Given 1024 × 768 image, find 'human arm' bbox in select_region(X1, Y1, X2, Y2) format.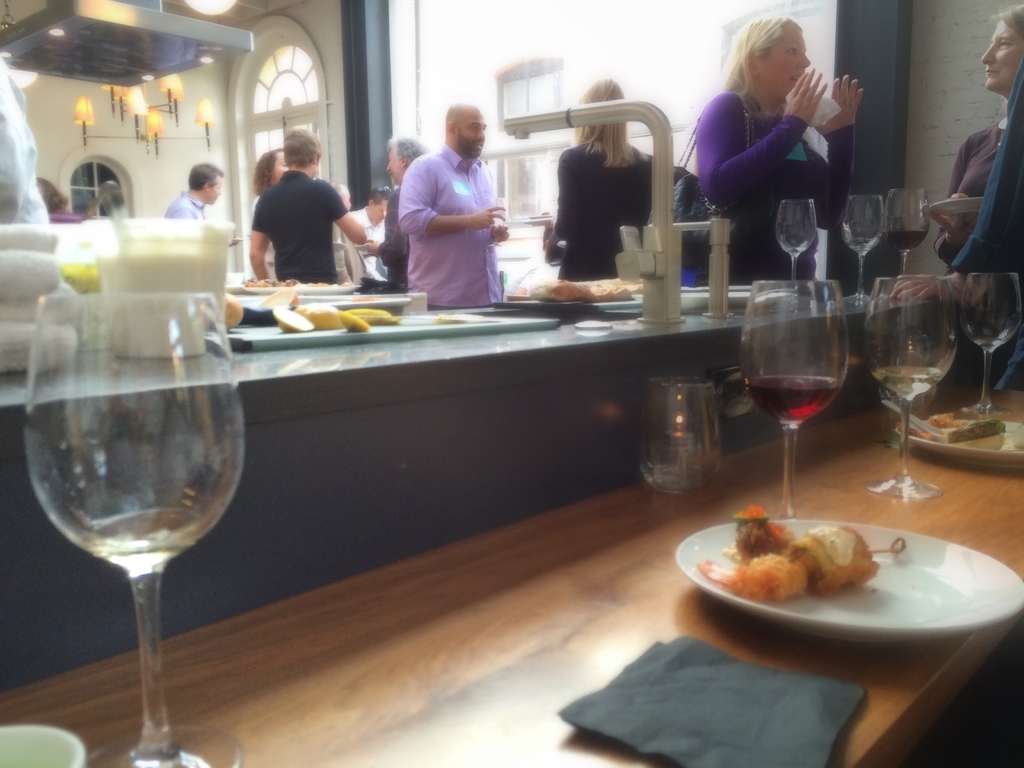
select_region(249, 191, 283, 284).
